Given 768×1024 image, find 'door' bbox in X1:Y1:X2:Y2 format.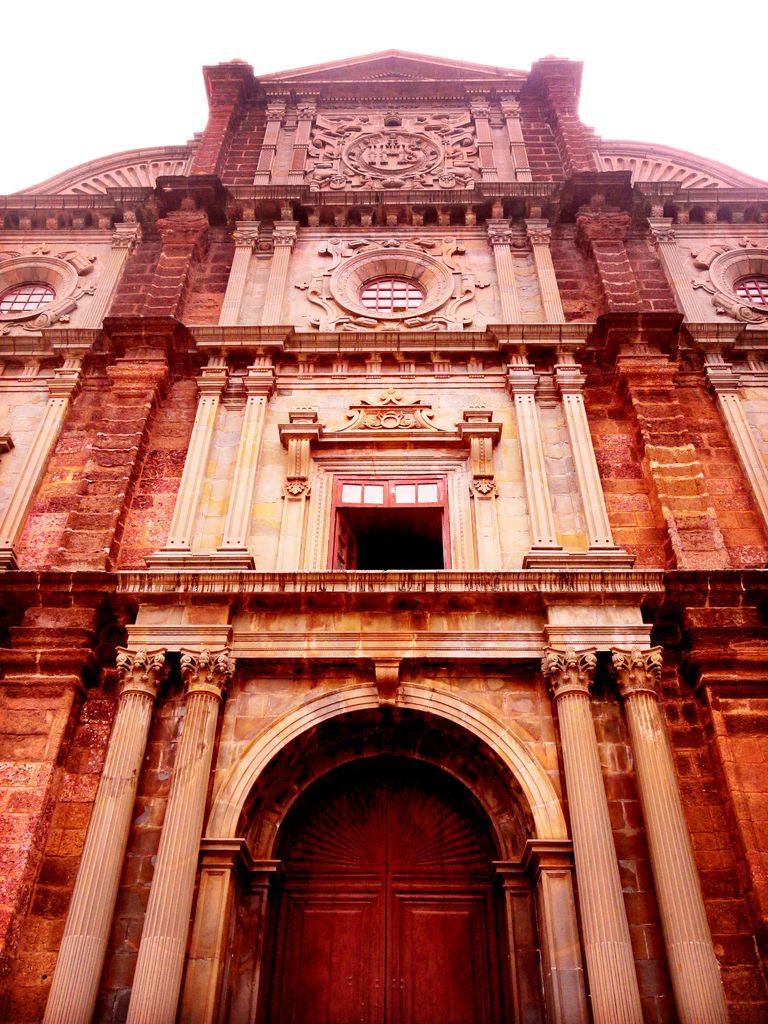
242:750:525:1020.
